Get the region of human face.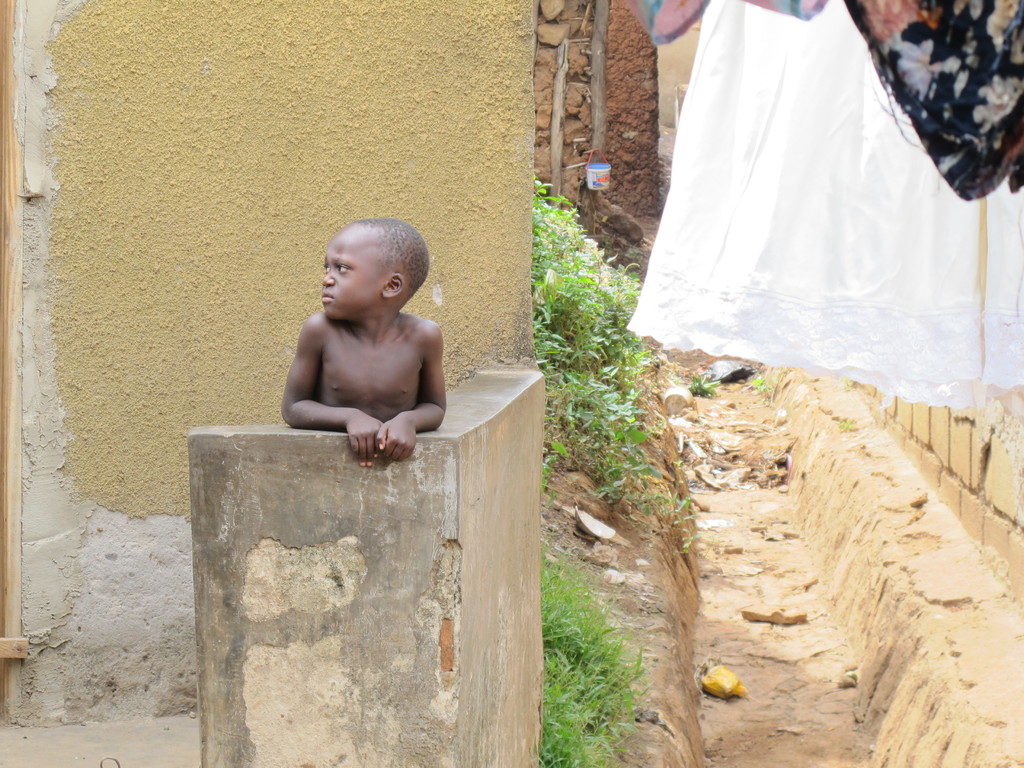
box=[322, 221, 380, 318].
